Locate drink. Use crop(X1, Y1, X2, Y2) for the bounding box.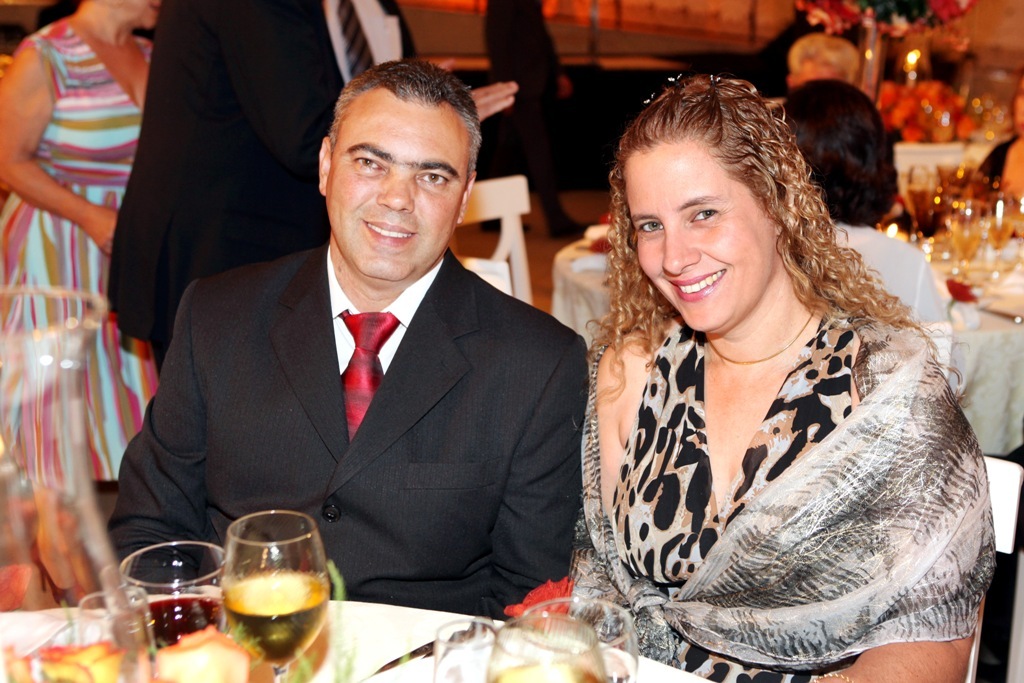
crop(482, 659, 598, 680).
